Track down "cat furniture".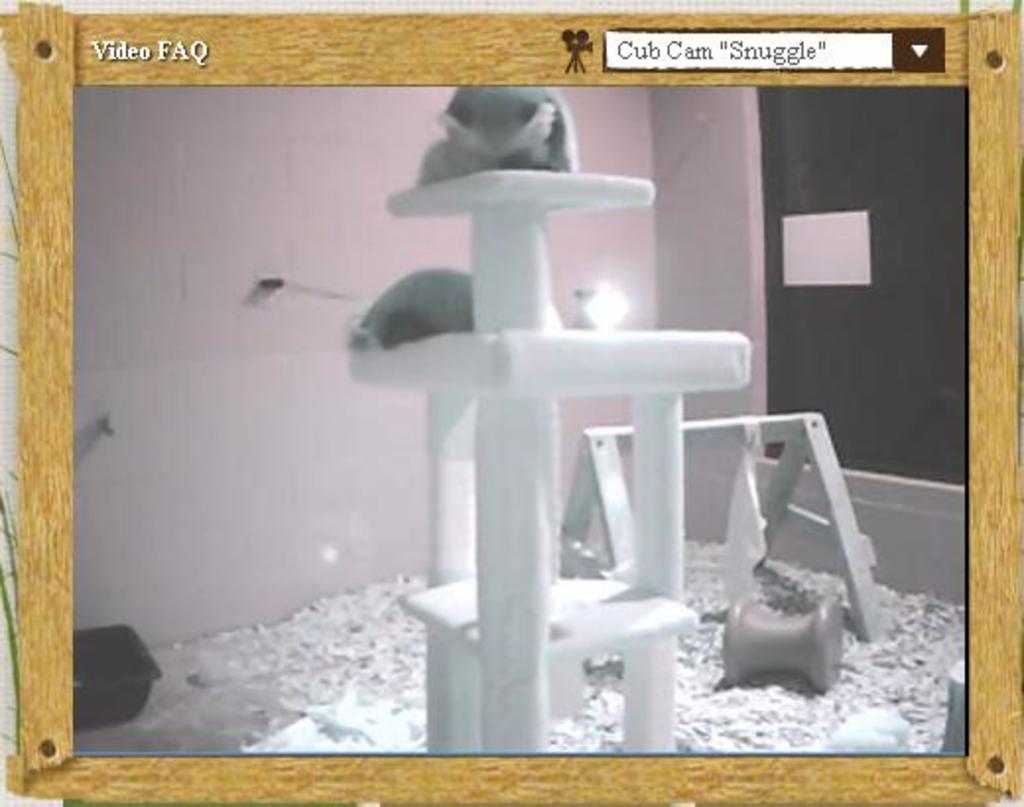
Tracked to <bbox>349, 167, 752, 756</bbox>.
